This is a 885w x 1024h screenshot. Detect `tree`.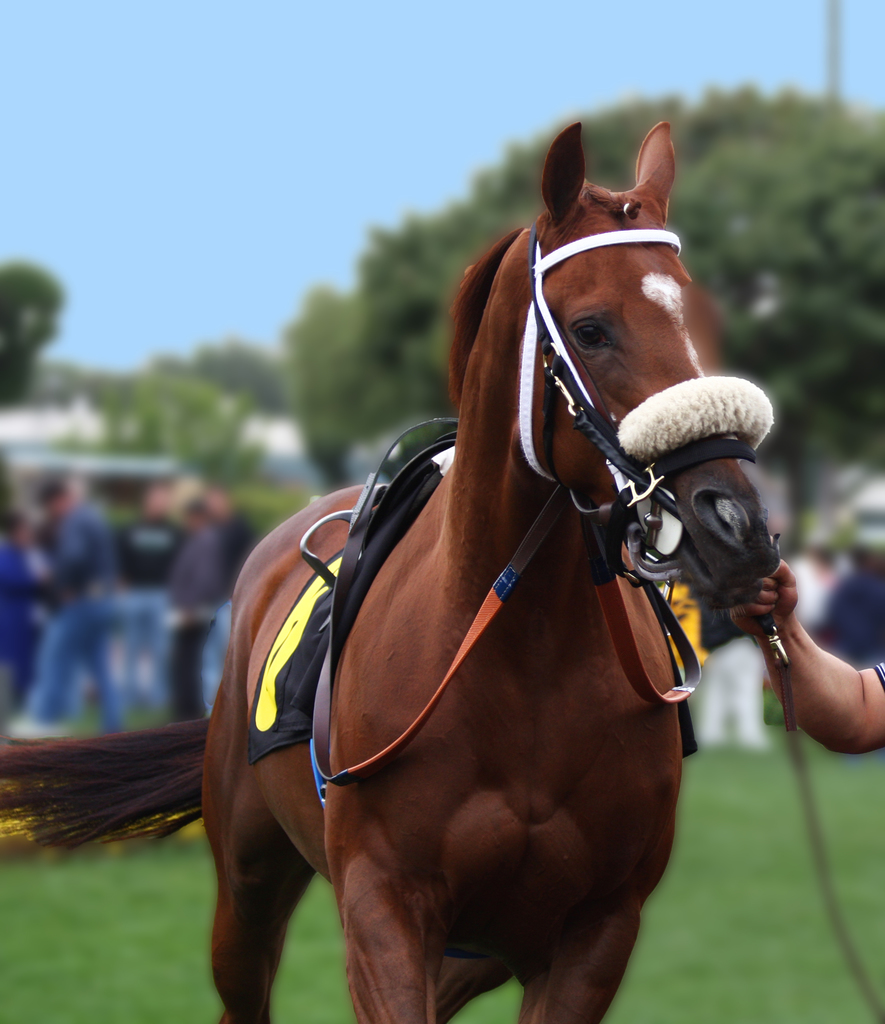
x1=0 y1=261 x2=60 y2=403.
